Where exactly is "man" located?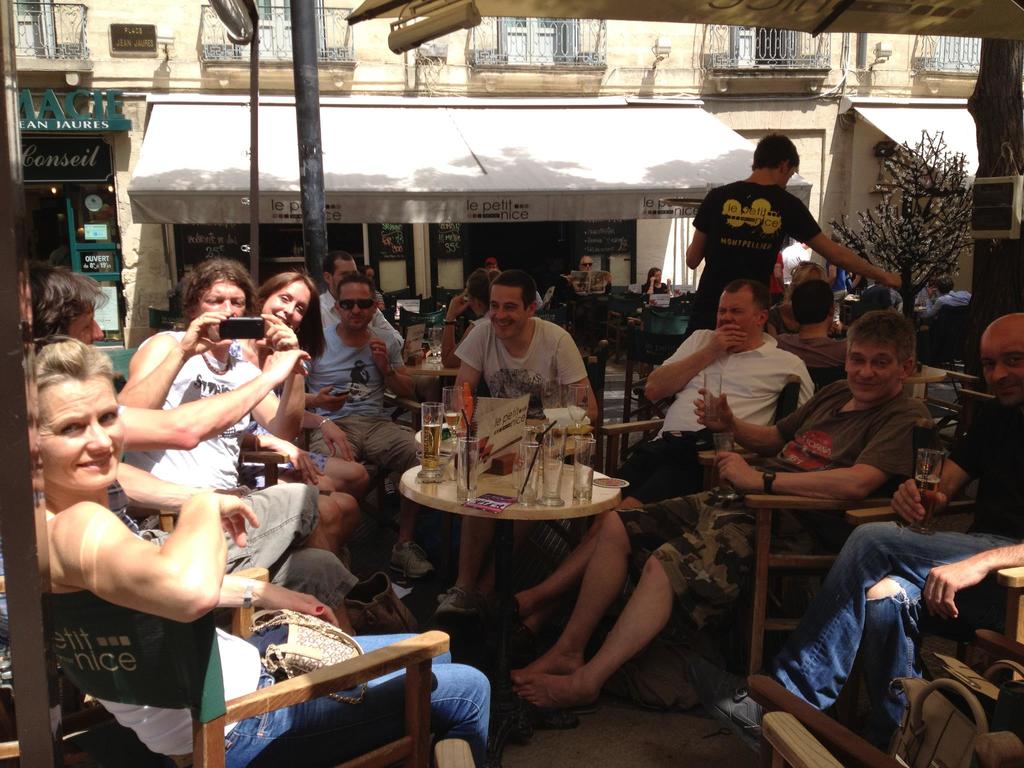
Its bounding box is left=508, top=283, right=814, bottom=689.
